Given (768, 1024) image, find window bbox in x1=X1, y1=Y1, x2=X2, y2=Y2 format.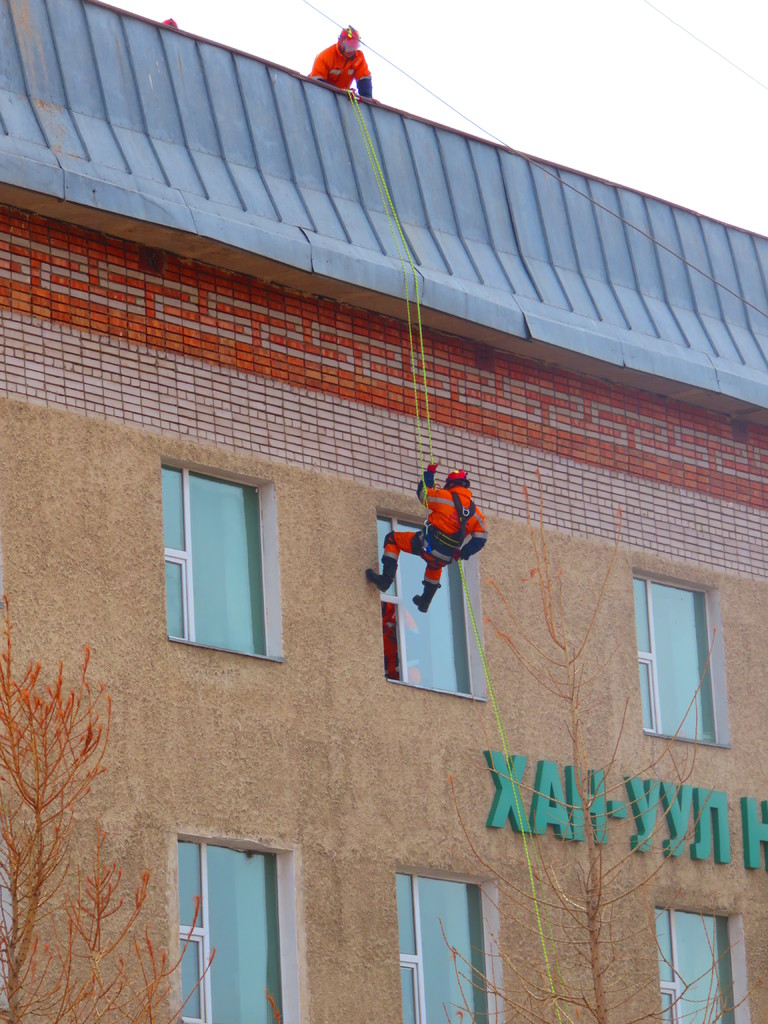
x1=646, y1=902, x2=752, y2=1023.
